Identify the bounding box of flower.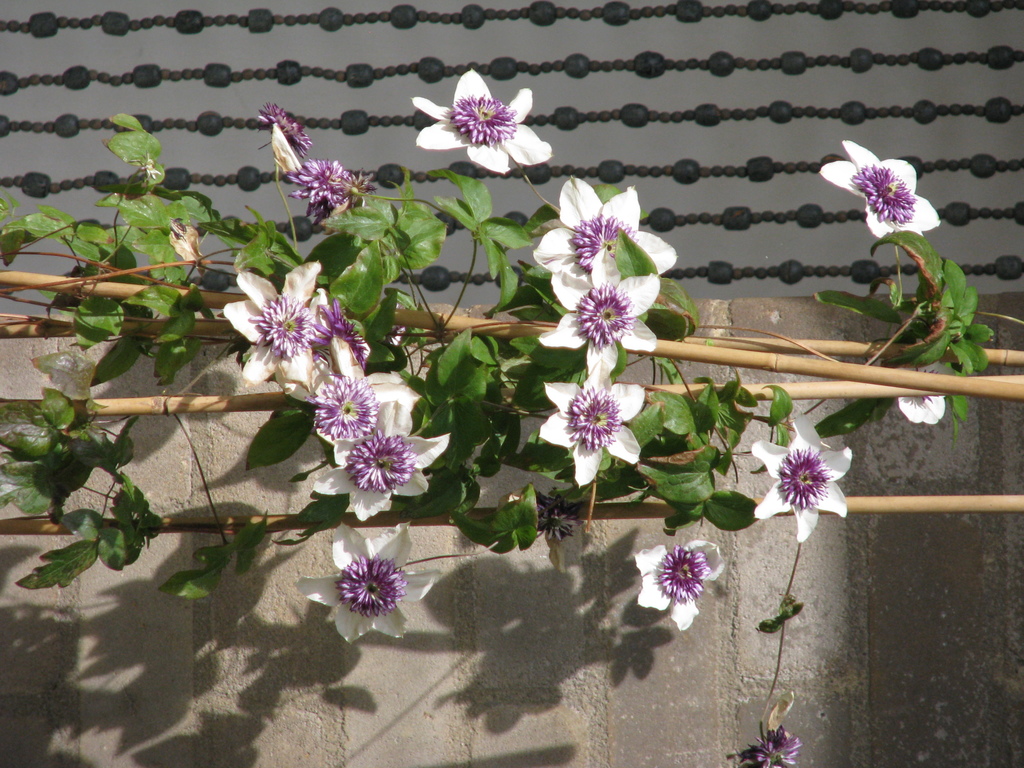
{"left": 289, "top": 160, "right": 371, "bottom": 225}.
